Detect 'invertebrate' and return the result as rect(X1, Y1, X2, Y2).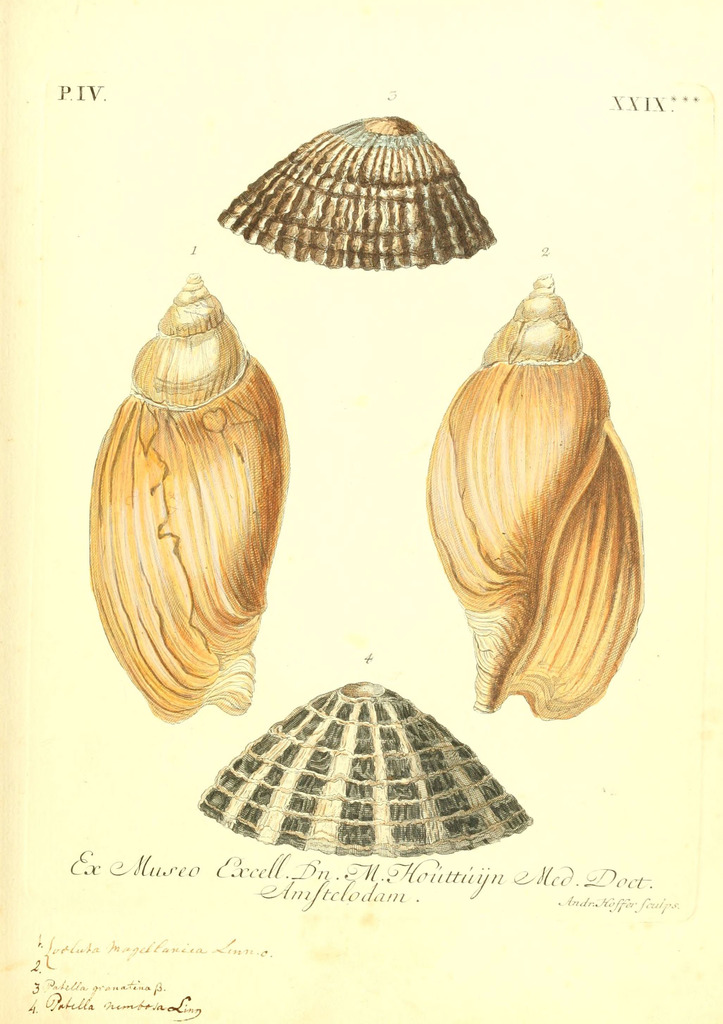
rect(424, 276, 641, 722).
